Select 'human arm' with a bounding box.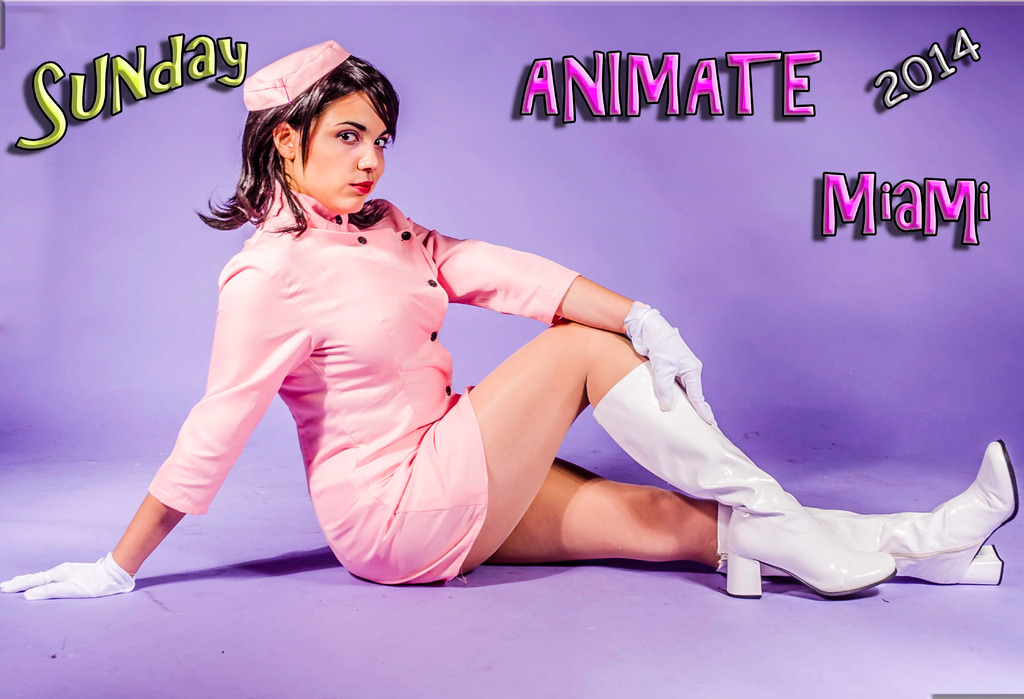
bbox=(72, 266, 340, 598).
